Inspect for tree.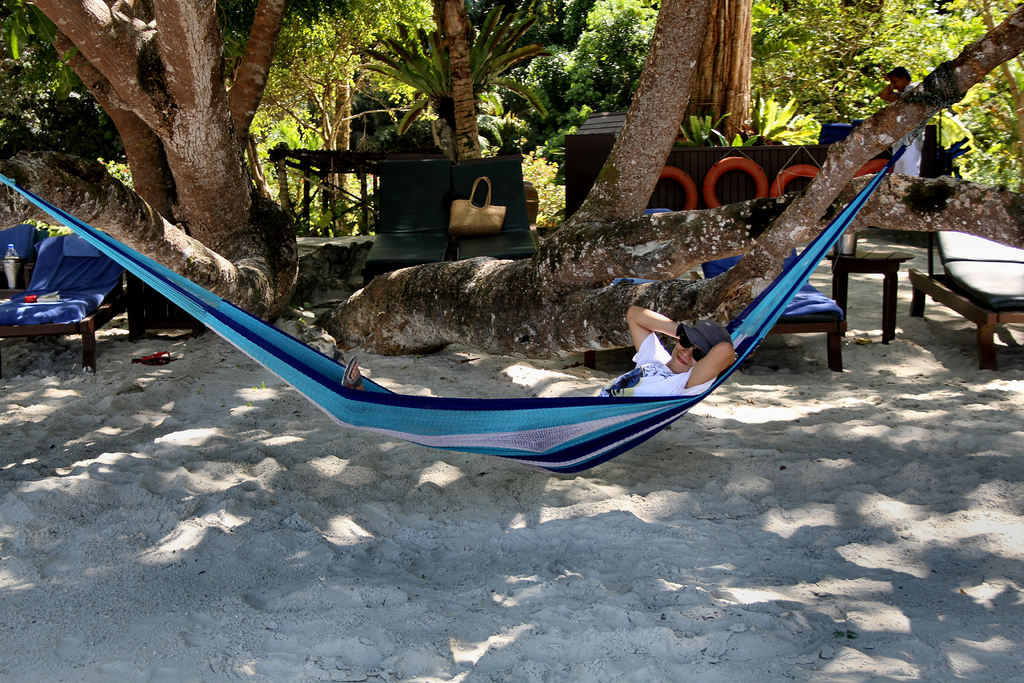
Inspection: region(351, 0, 602, 156).
